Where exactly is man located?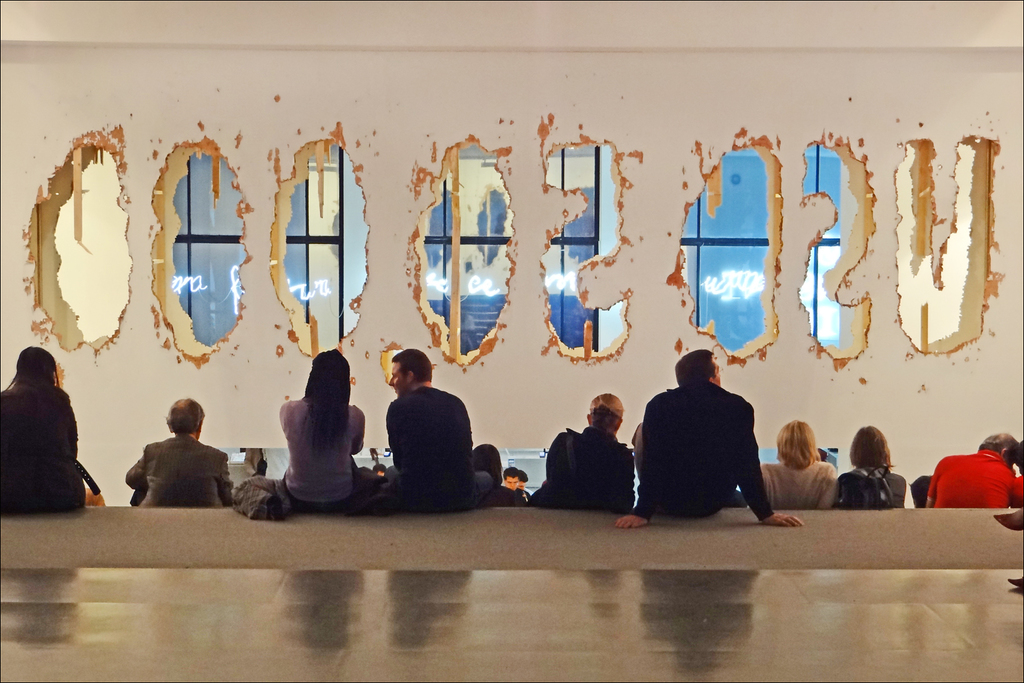
Its bounding box is 517:470:528:486.
